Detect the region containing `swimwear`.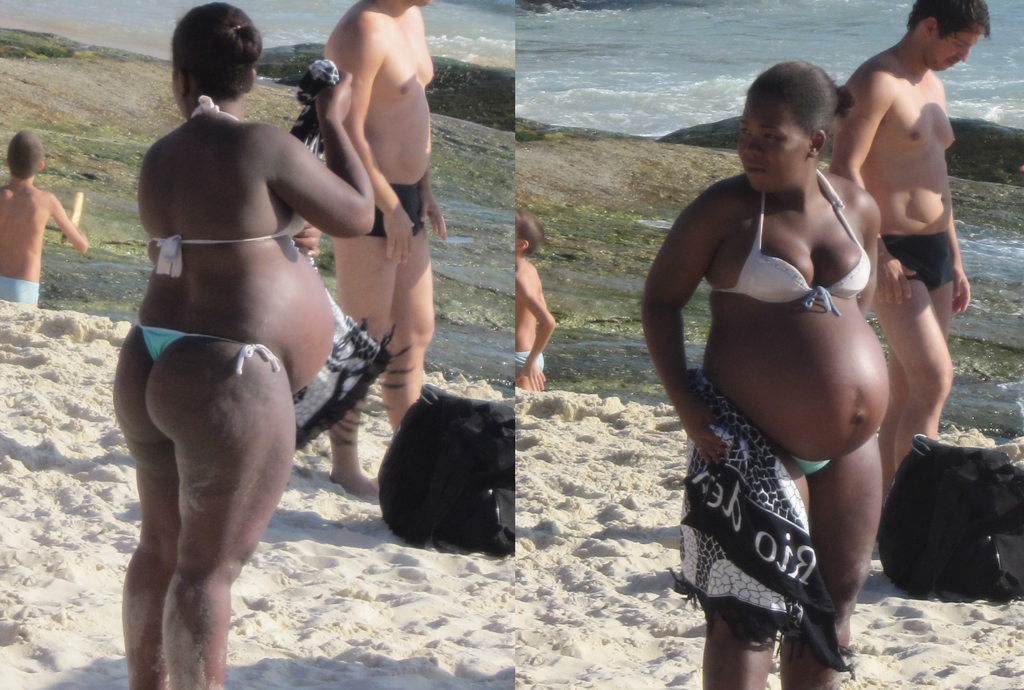
{"x1": 0, "y1": 275, "x2": 38, "y2": 304}.
